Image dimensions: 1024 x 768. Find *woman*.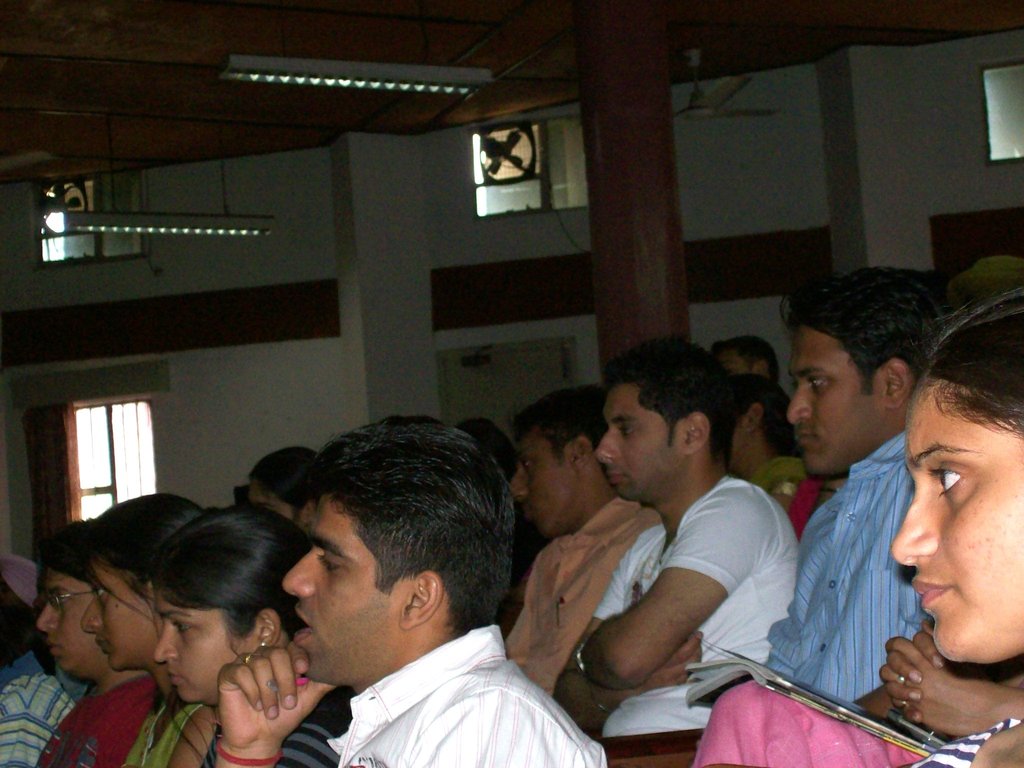
locate(76, 499, 198, 767).
